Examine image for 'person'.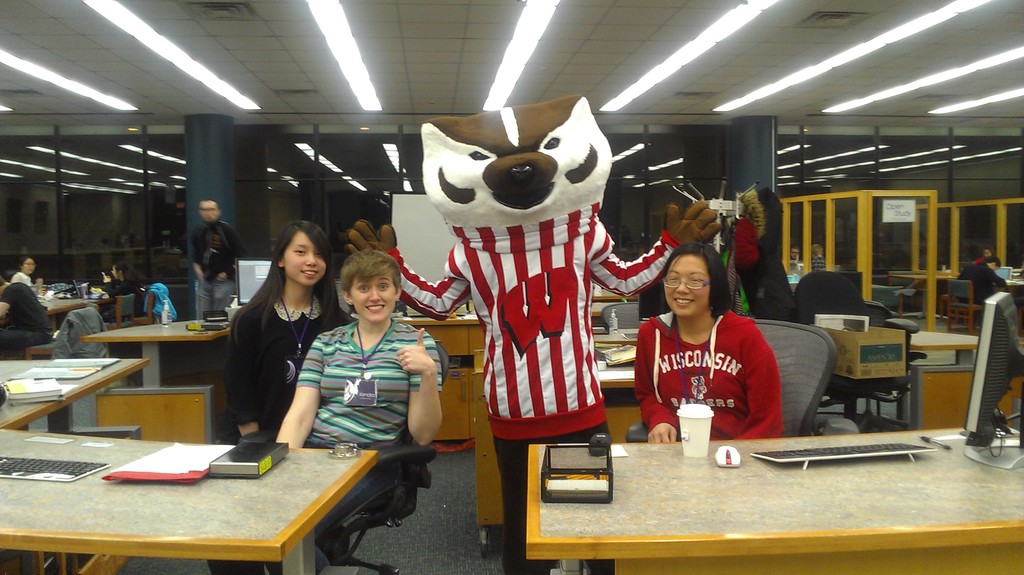
Examination result: [0,271,59,362].
